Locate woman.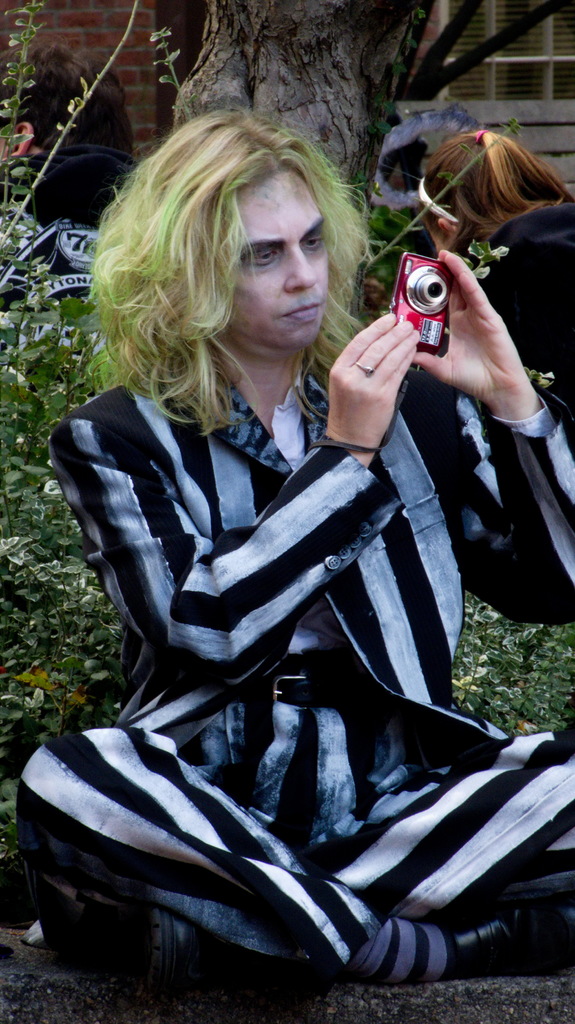
Bounding box: box(361, 129, 574, 638).
